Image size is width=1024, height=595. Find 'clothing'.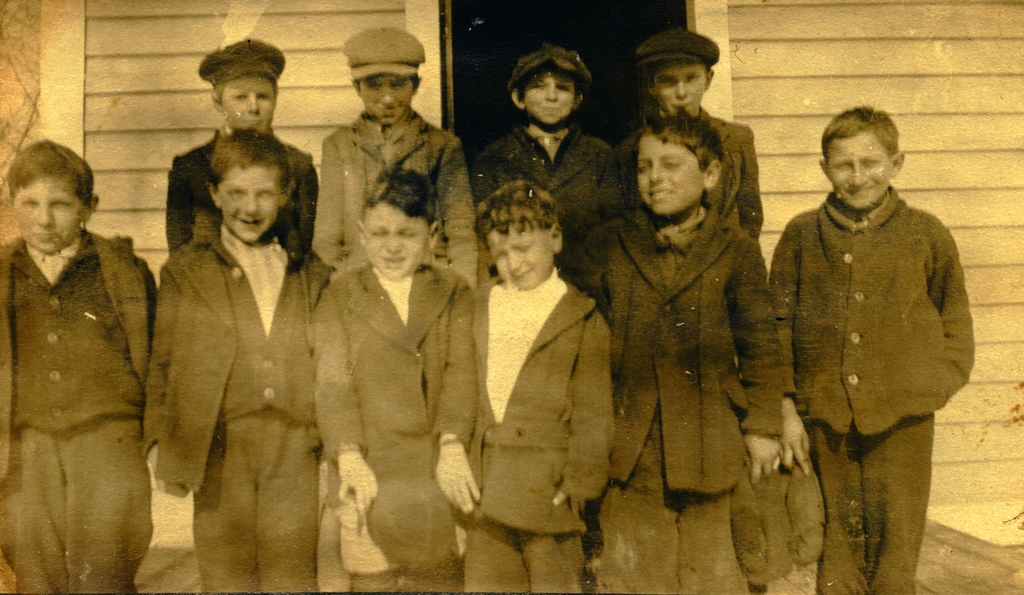
[172,131,316,248].
